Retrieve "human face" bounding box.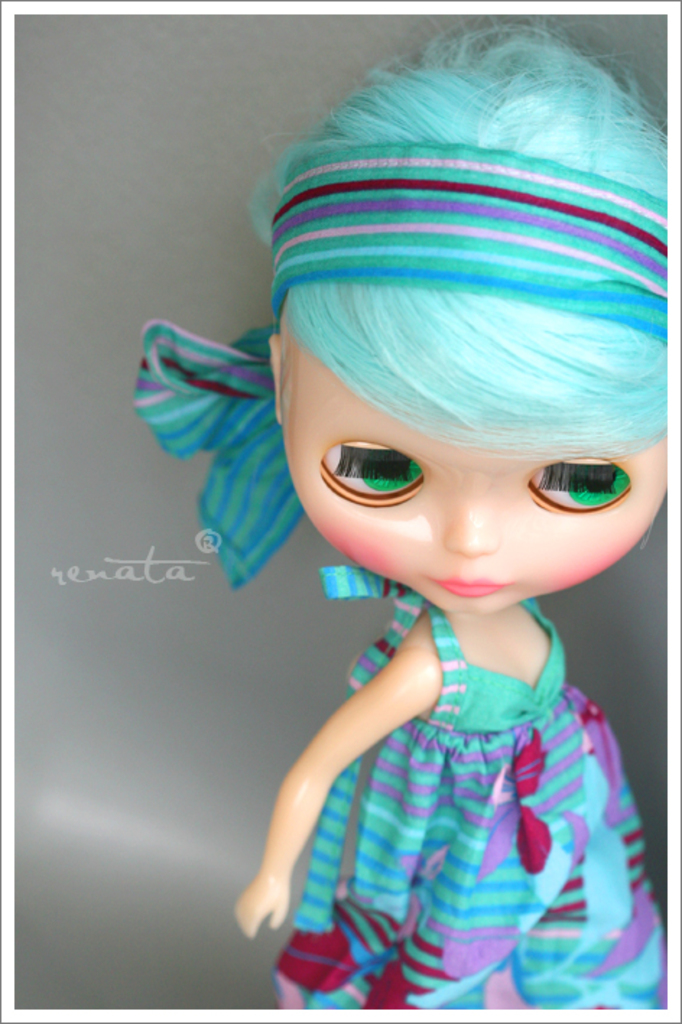
Bounding box: (279,329,666,618).
